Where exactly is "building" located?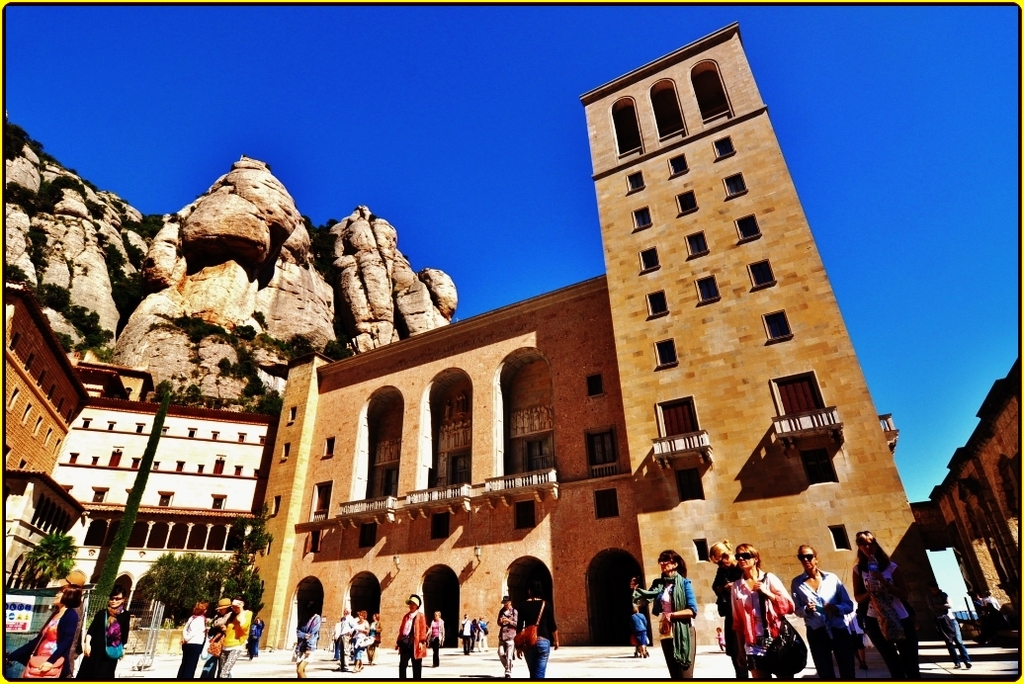
Its bounding box is <bbox>0, 18, 1023, 647</bbox>.
